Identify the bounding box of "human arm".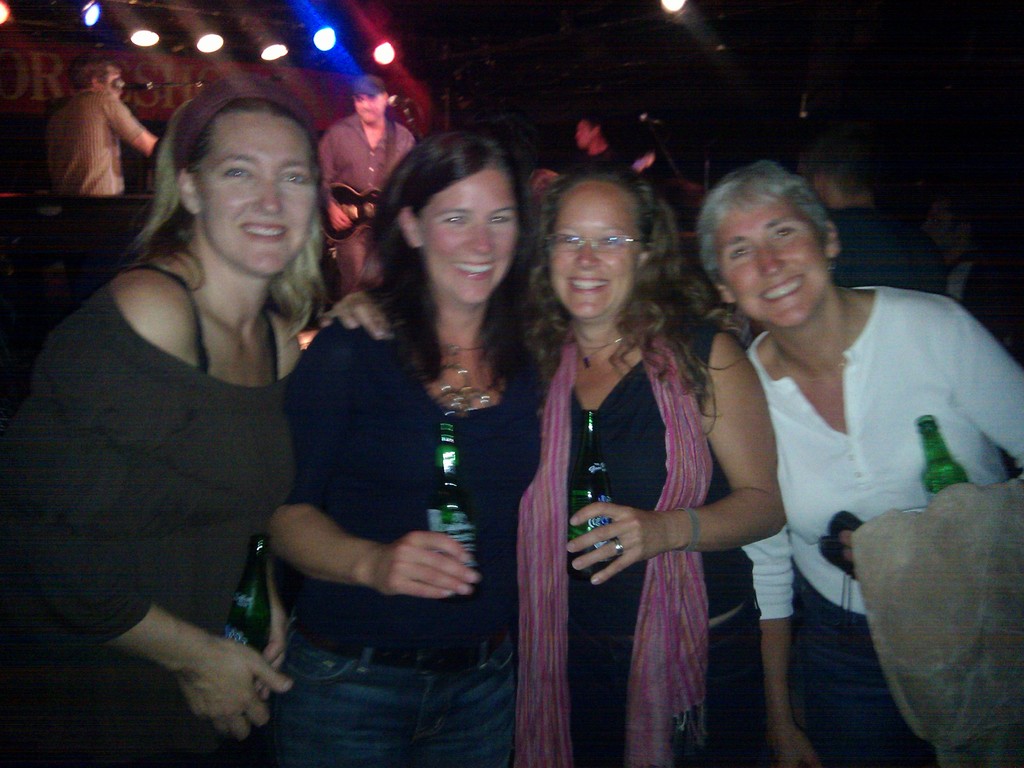
box=[15, 267, 300, 743].
